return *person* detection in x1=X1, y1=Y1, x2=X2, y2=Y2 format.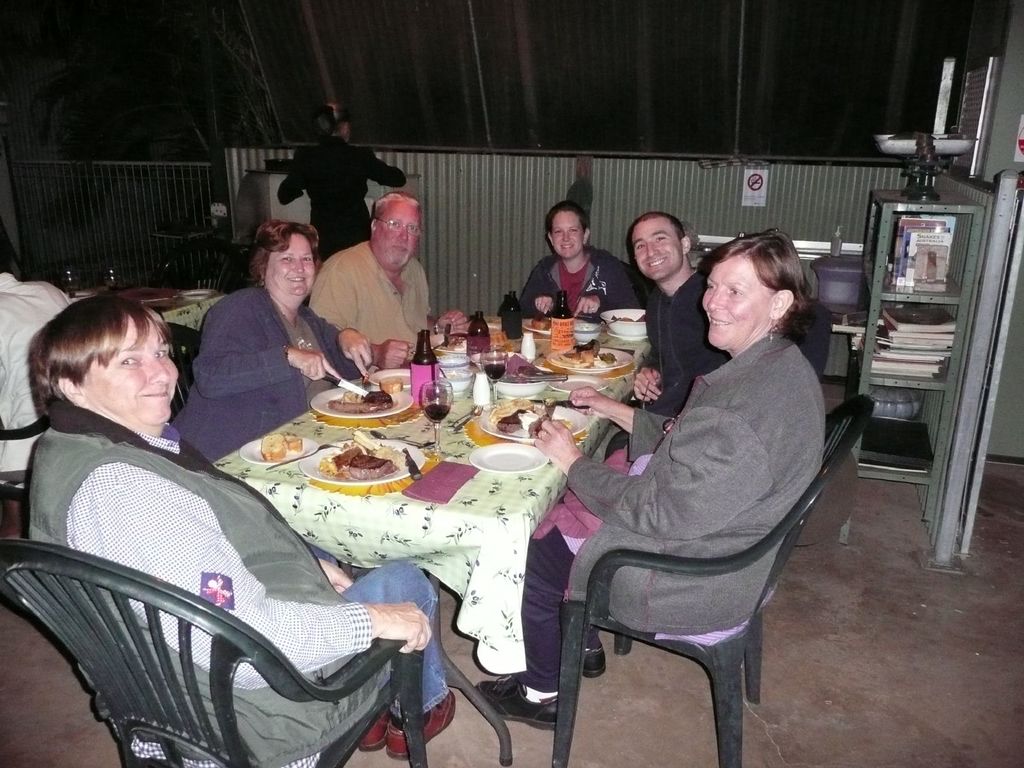
x1=542, y1=203, x2=602, y2=316.
